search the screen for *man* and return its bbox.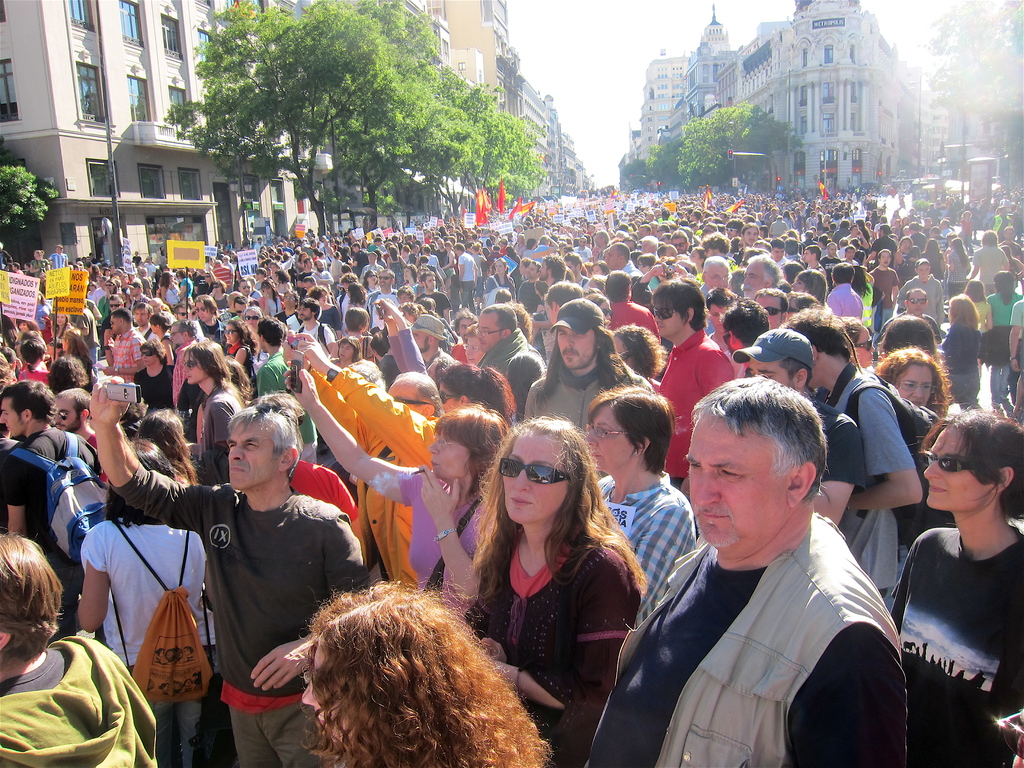
Found: bbox=(0, 377, 114, 639).
